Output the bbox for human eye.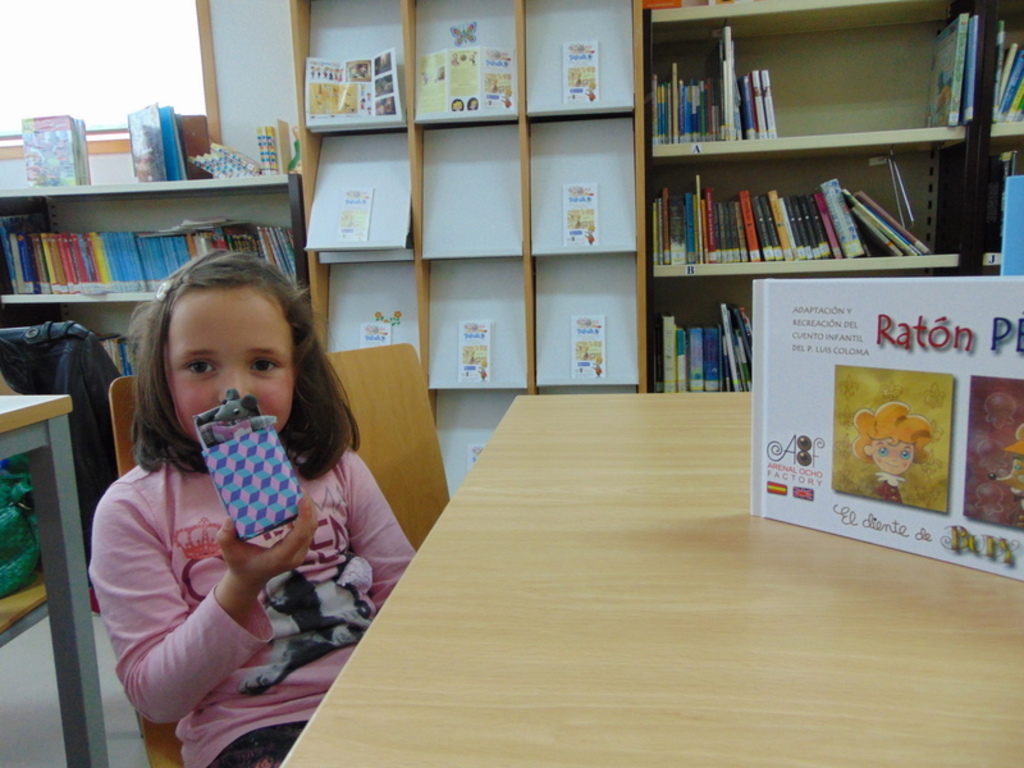
177:352:225:378.
